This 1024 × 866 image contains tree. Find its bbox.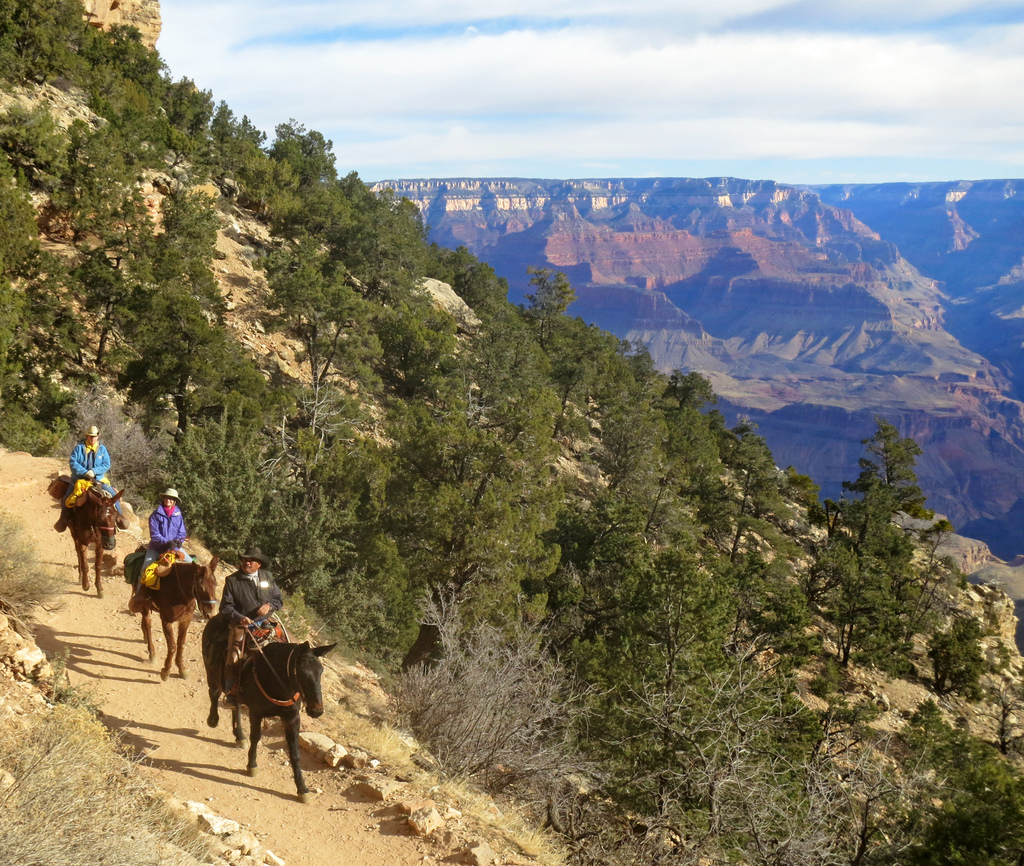
[x1=780, y1=706, x2=948, y2=865].
